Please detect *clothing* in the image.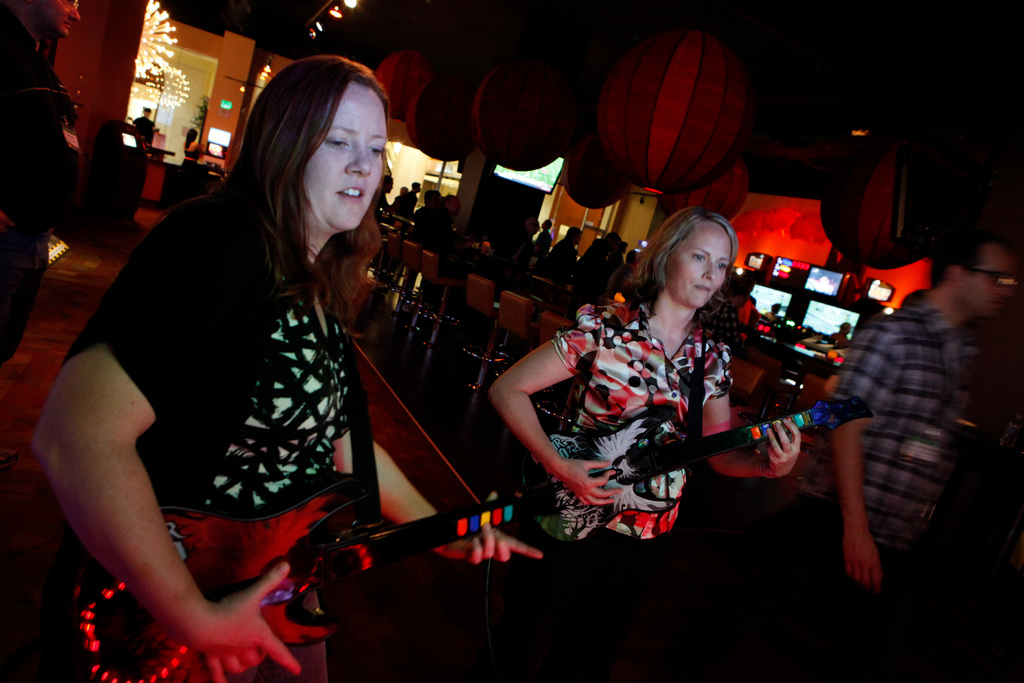
l=74, t=156, r=411, b=660.
